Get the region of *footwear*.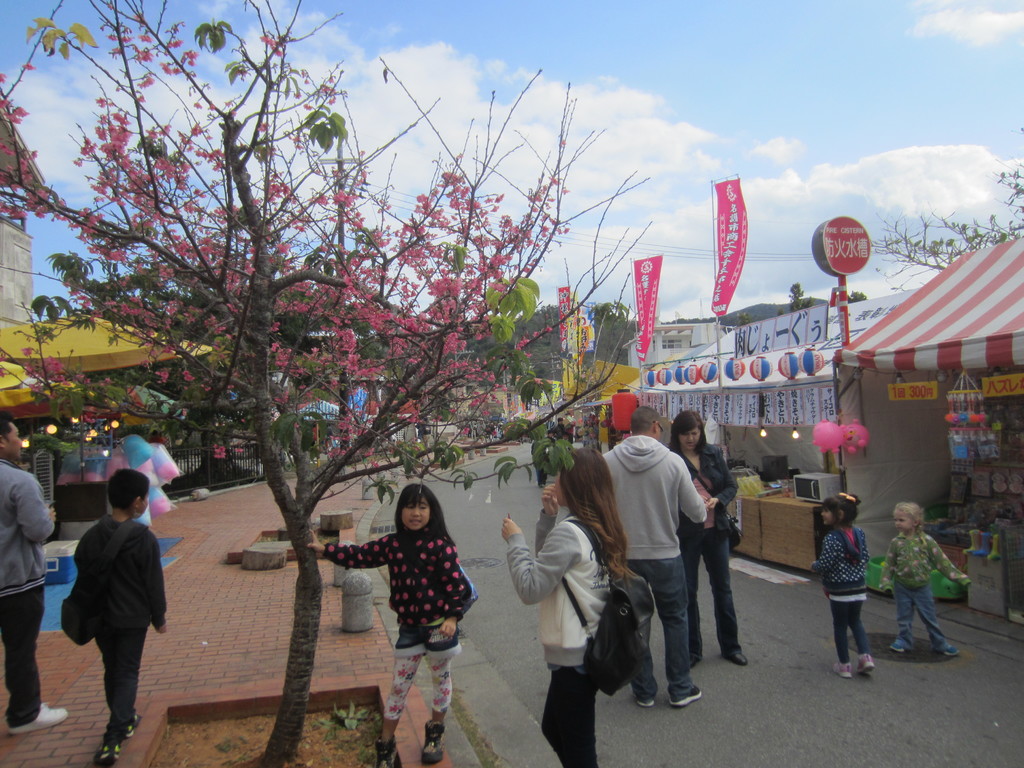
BBox(831, 662, 856, 680).
